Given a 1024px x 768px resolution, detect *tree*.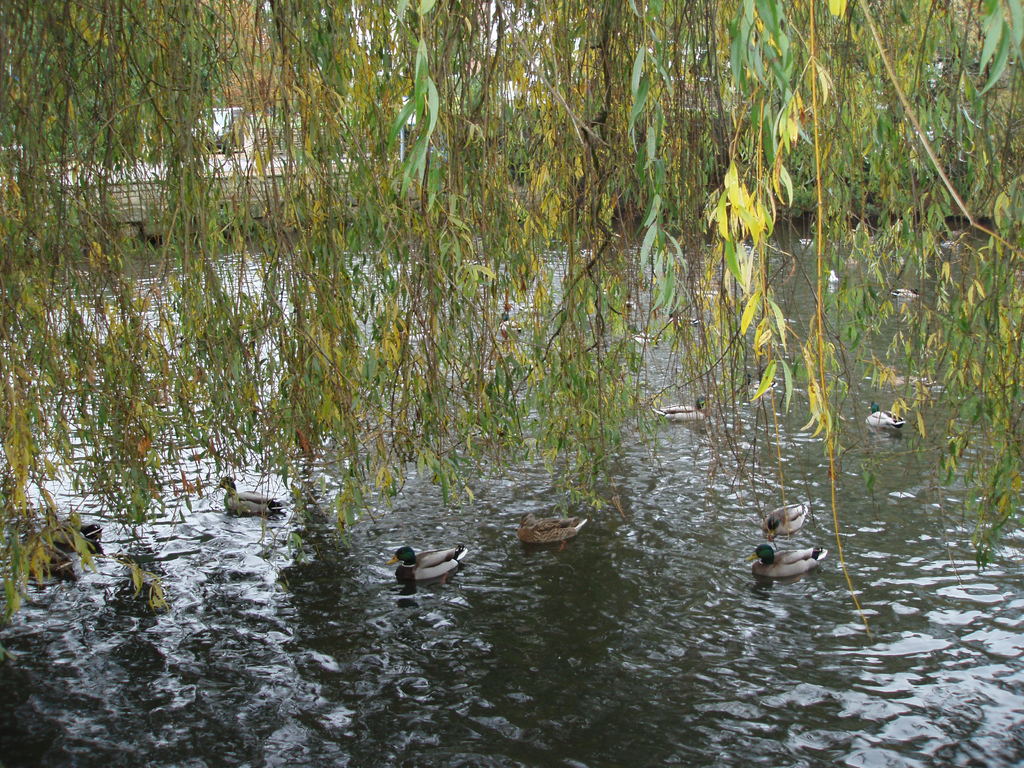
bbox(0, 0, 1023, 629).
